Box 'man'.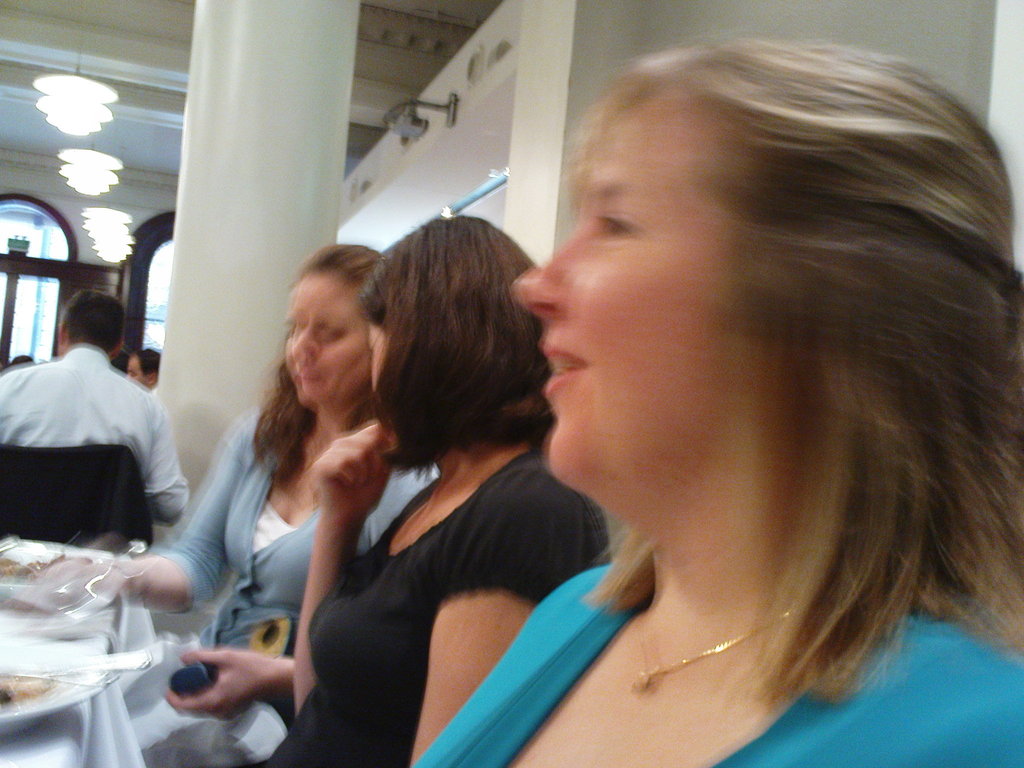
{"left": 0, "top": 294, "right": 187, "bottom": 529}.
